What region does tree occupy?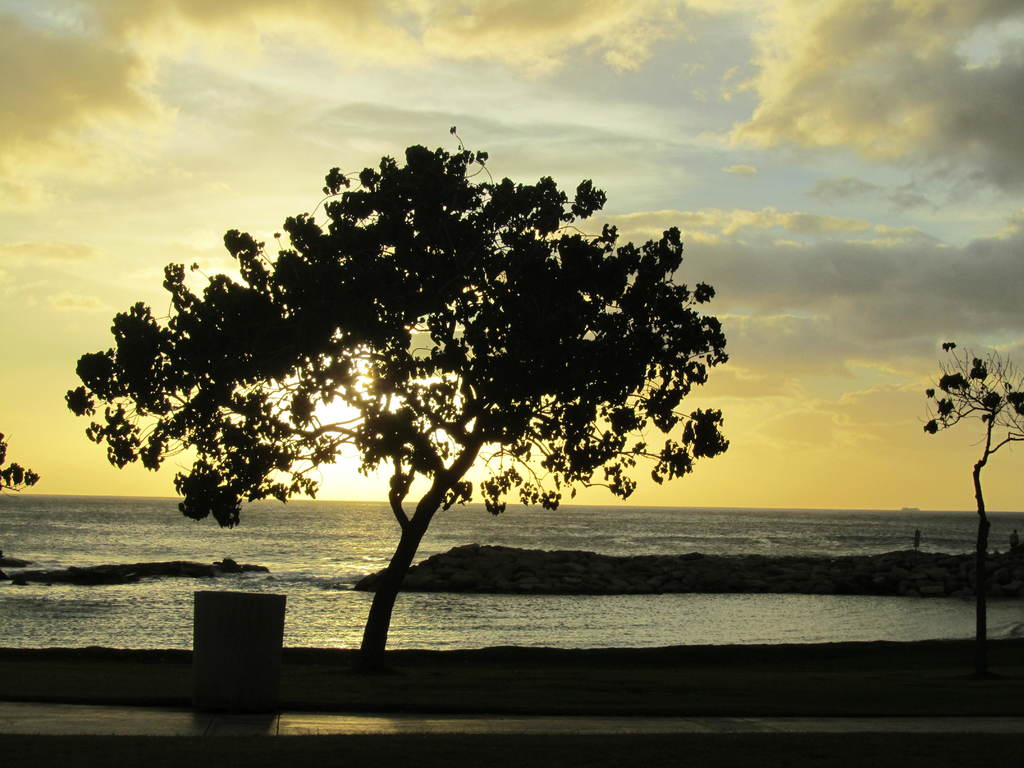
rect(0, 430, 39, 490).
